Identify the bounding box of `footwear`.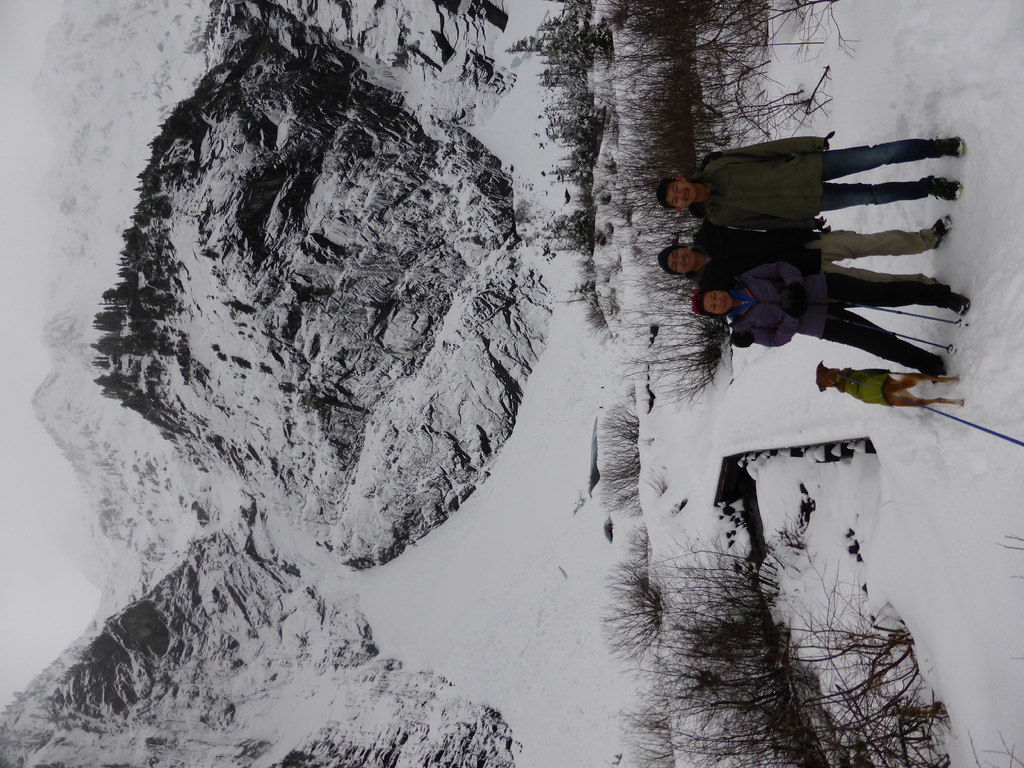
<region>925, 173, 964, 201</region>.
